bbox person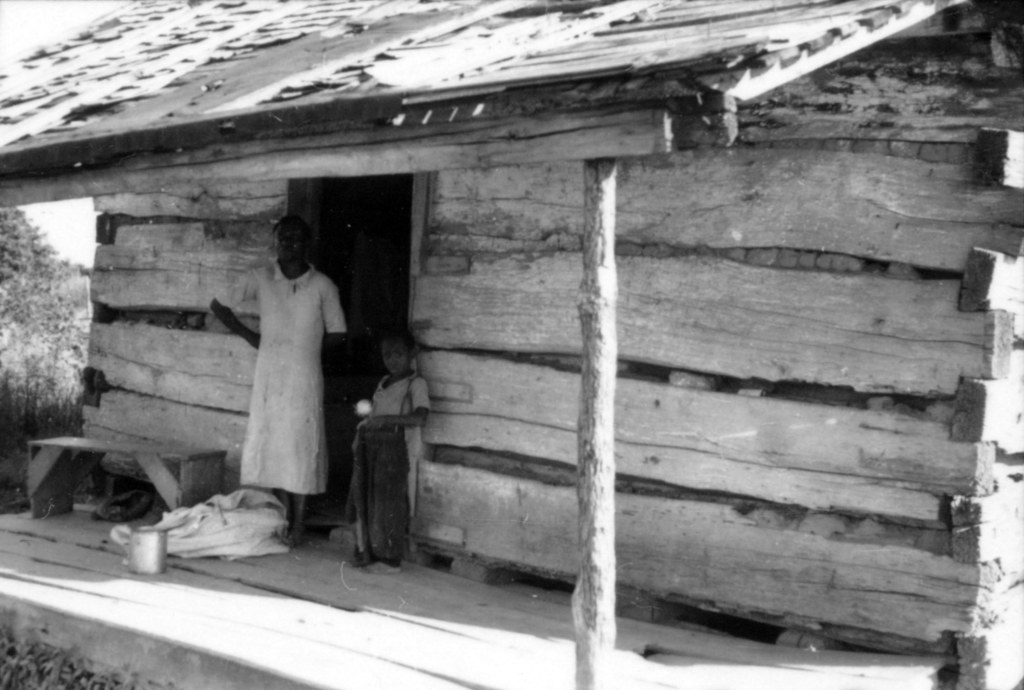
bbox=[218, 200, 342, 551]
